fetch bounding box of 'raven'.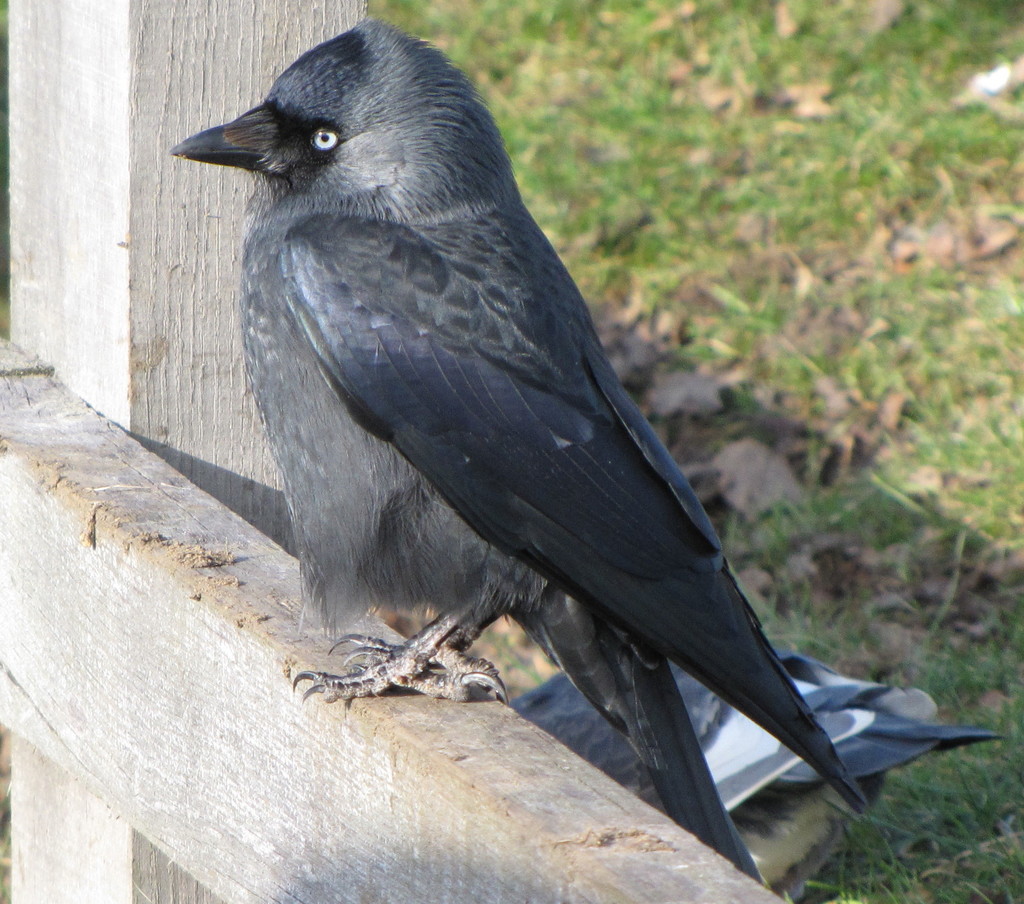
Bbox: box=[160, 11, 810, 766].
